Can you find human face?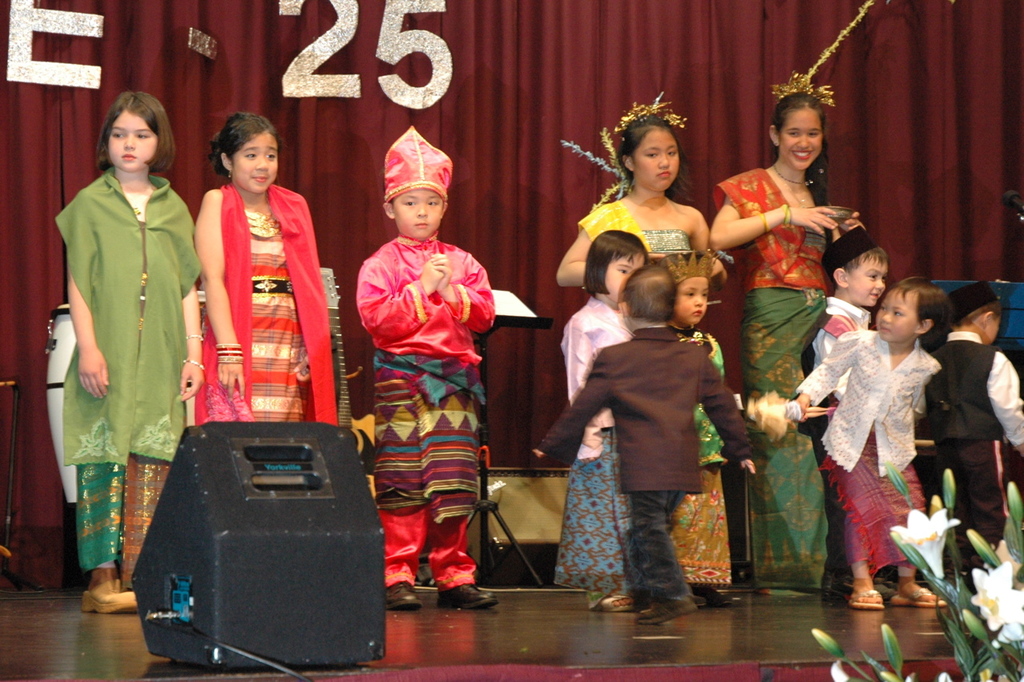
Yes, bounding box: (633, 129, 678, 190).
